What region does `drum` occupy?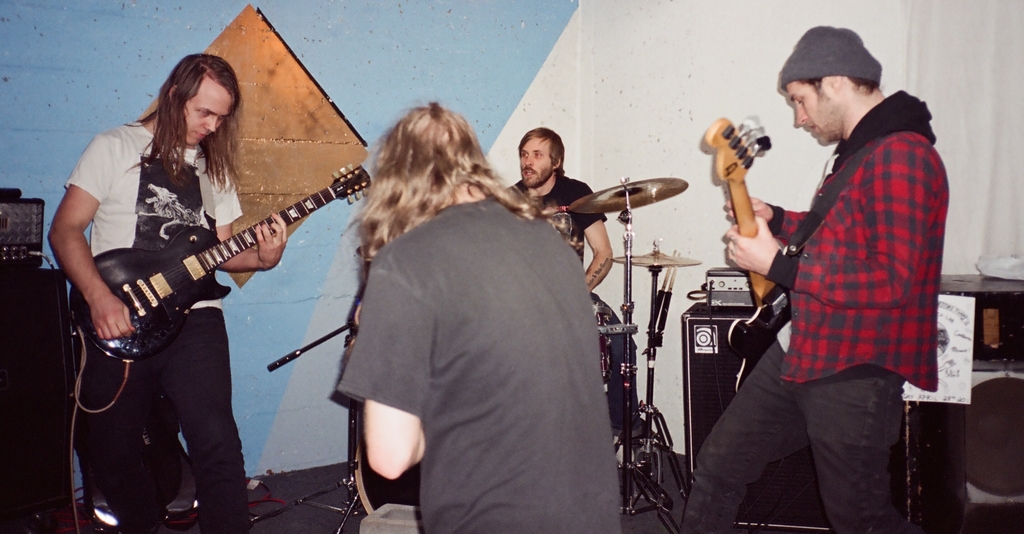
[354,435,422,516].
